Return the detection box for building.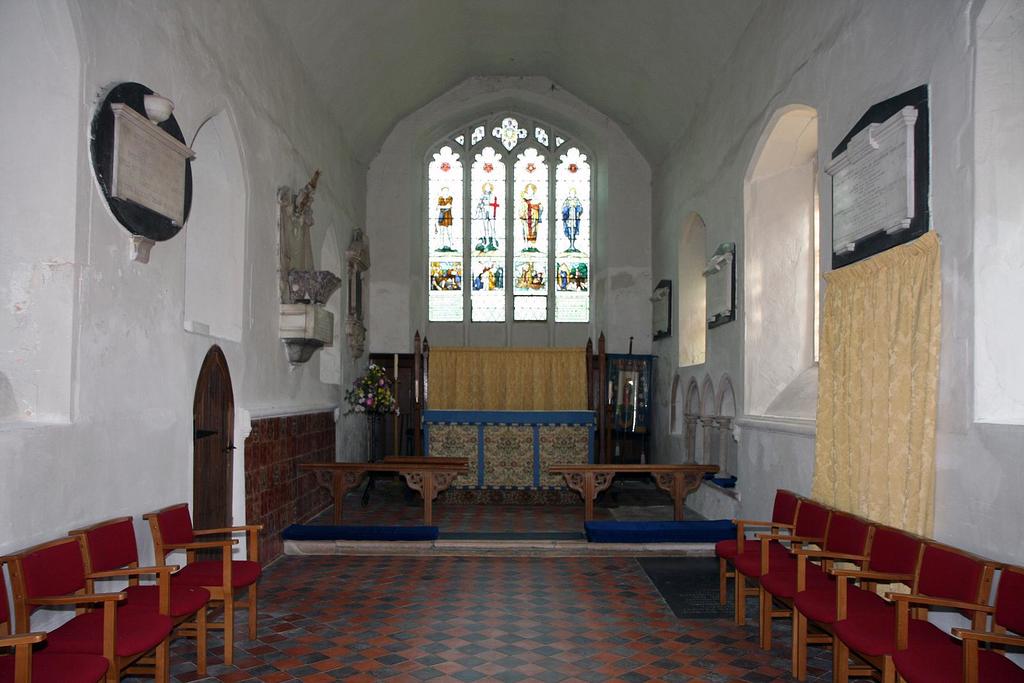
box=[2, 0, 1023, 682].
